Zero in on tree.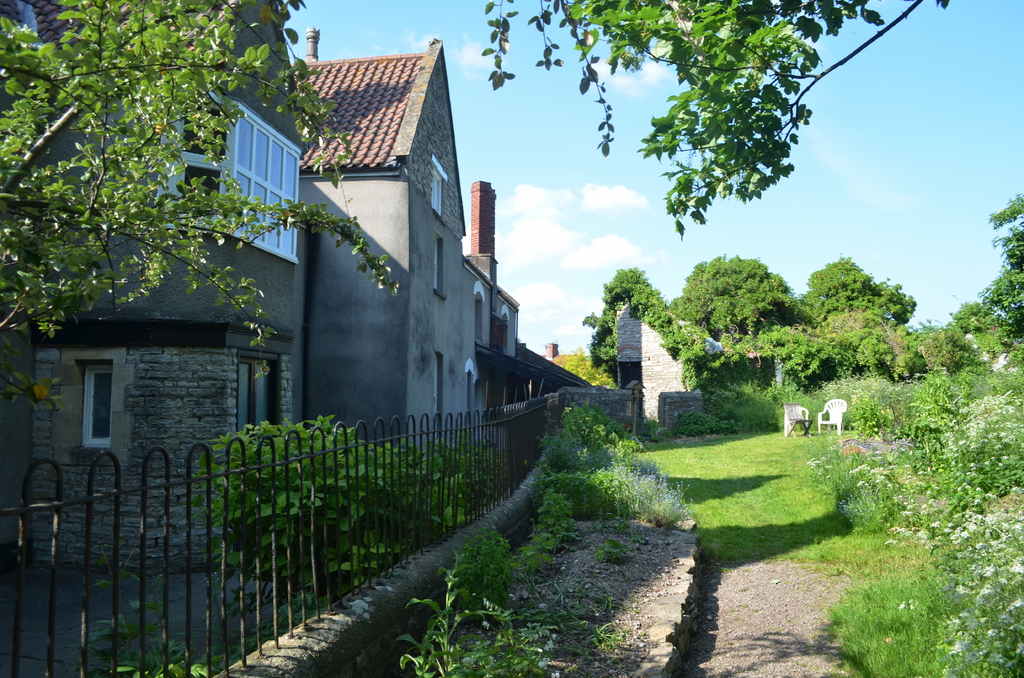
Zeroed in: detection(0, 0, 399, 417).
